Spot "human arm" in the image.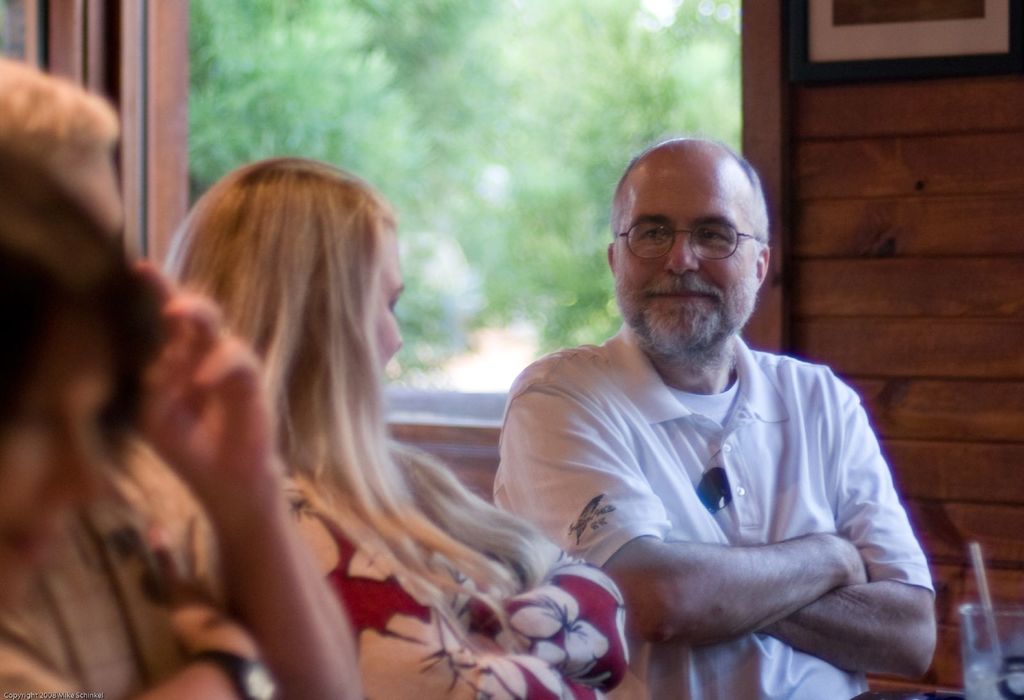
"human arm" found at [left=124, top=493, right=281, bottom=699].
